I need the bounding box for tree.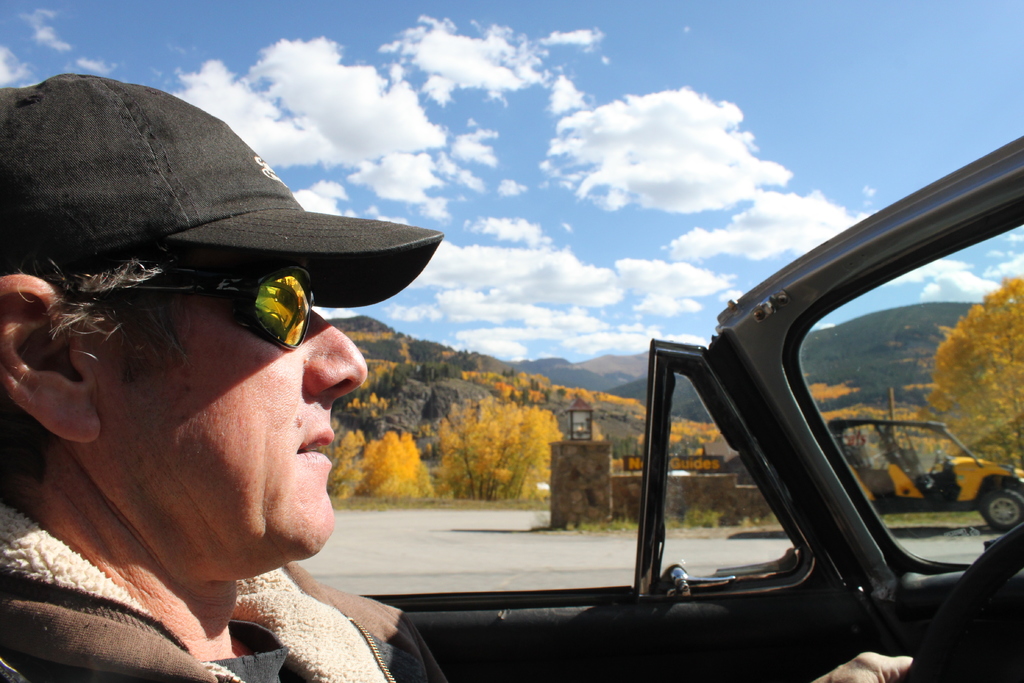
Here it is: rect(934, 268, 1023, 465).
